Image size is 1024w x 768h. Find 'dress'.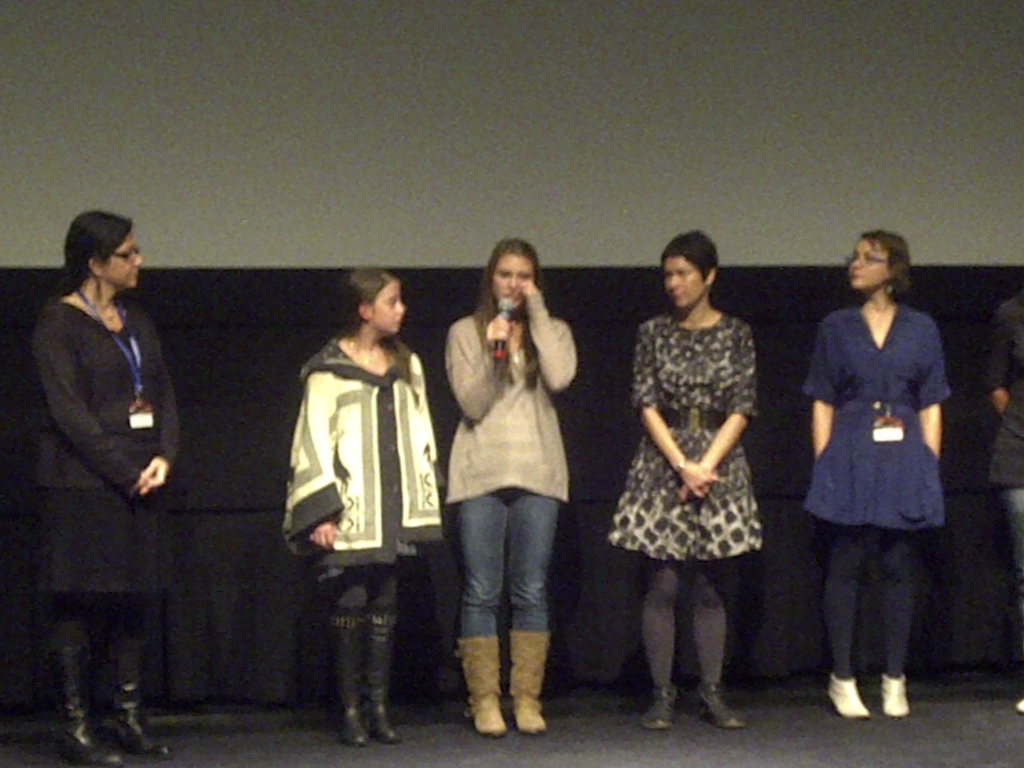
select_region(606, 314, 763, 563).
